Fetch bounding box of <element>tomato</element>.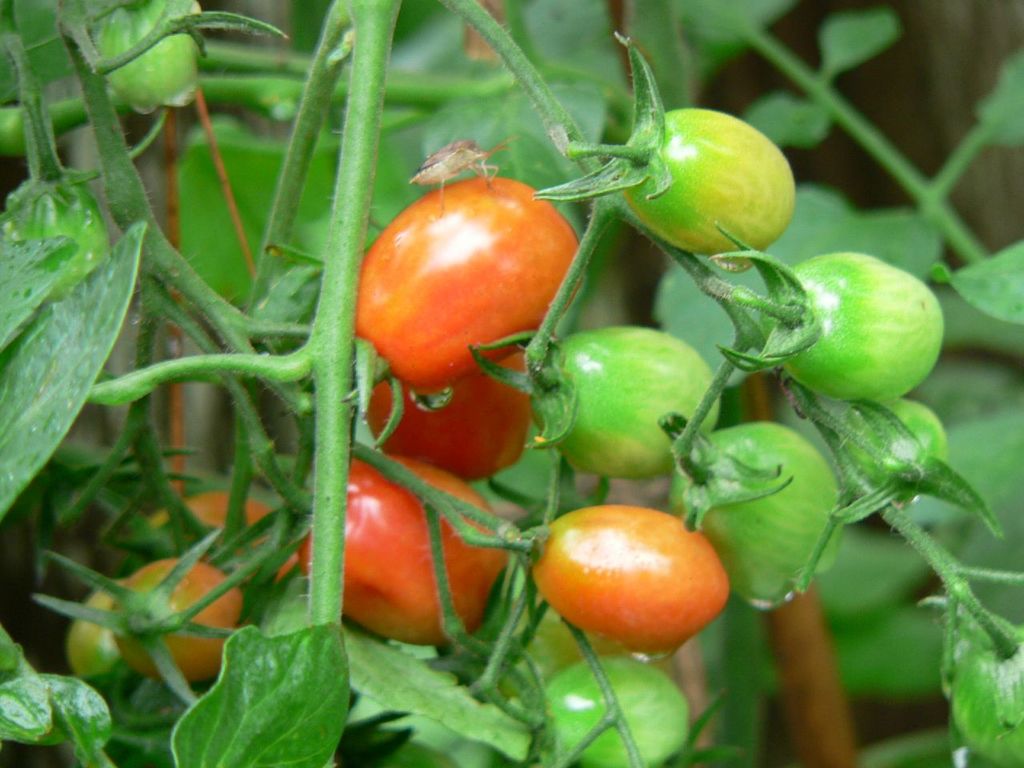
Bbox: x1=55 y1=585 x2=130 y2=698.
